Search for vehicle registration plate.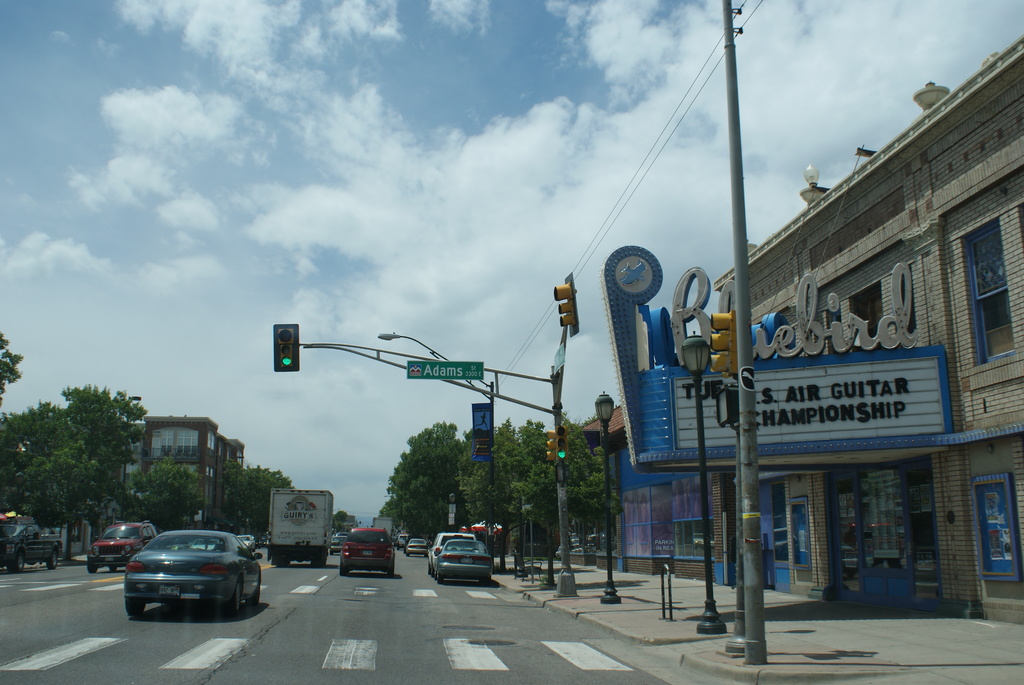
Found at BBox(159, 585, 180, 597).
